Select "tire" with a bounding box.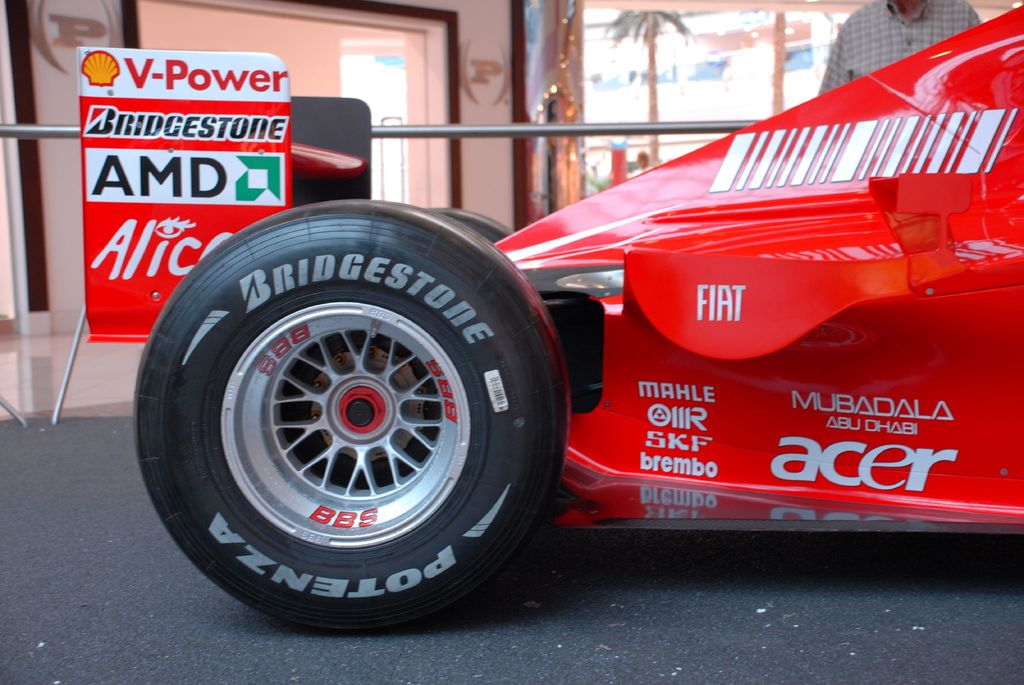
127 198 565 625.
